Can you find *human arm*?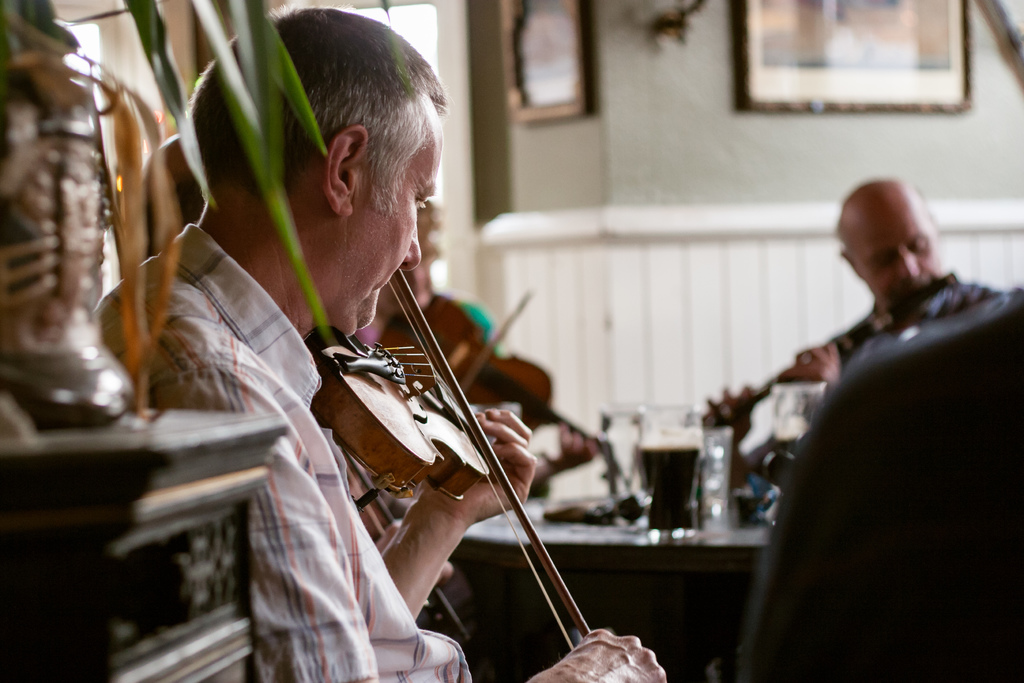
Yes, bounding box: x1=532, y1=418, x2=597, y2=485.
